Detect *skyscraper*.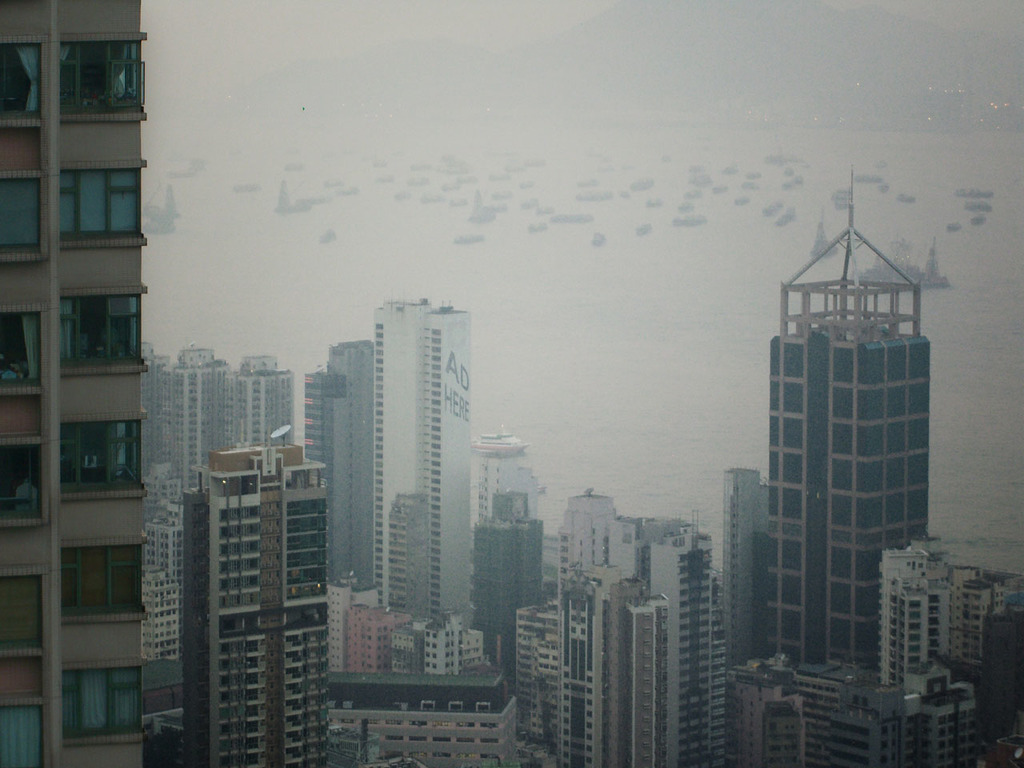
Detected at 164:390:340:754.
